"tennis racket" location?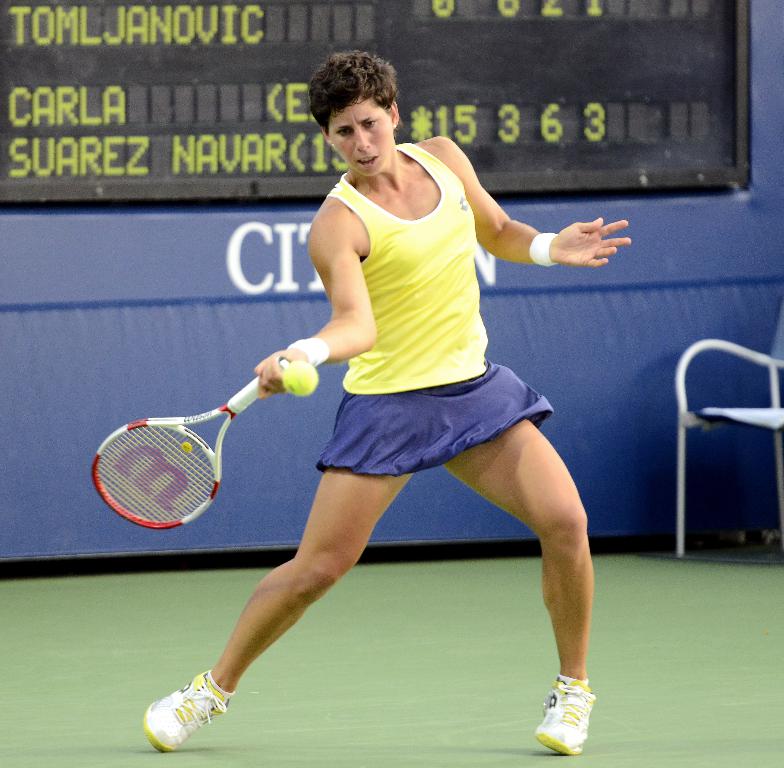
(88, 351, 291, 532)
